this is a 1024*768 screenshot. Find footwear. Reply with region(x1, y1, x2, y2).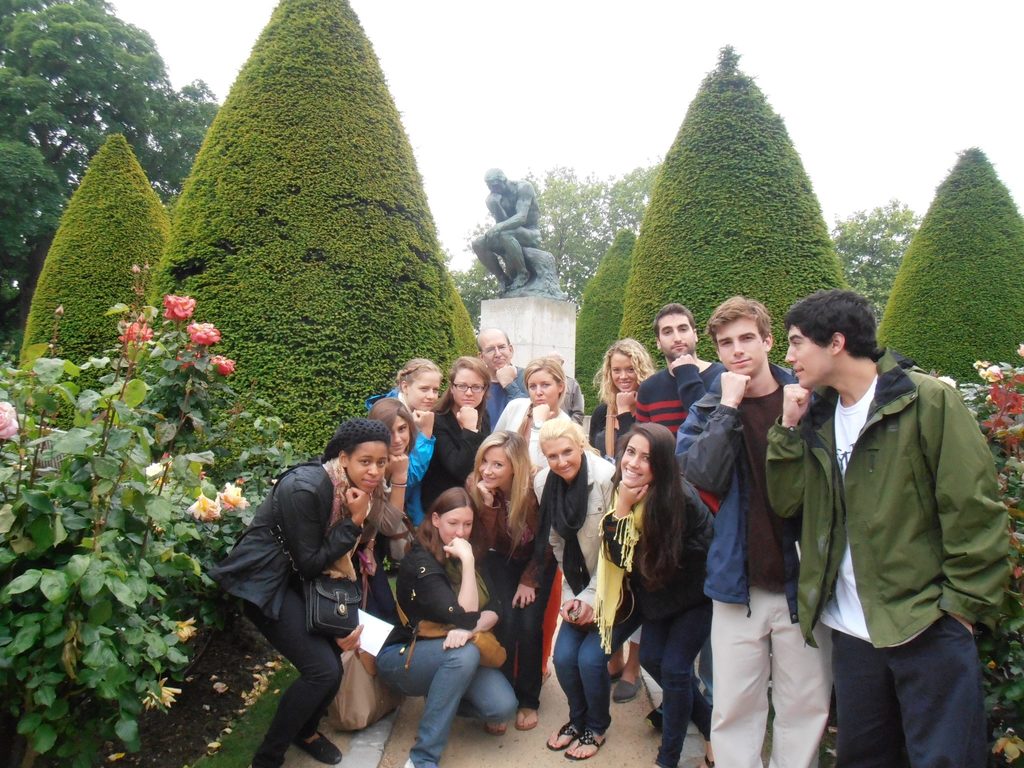
region(288, 725, 340, 764).
